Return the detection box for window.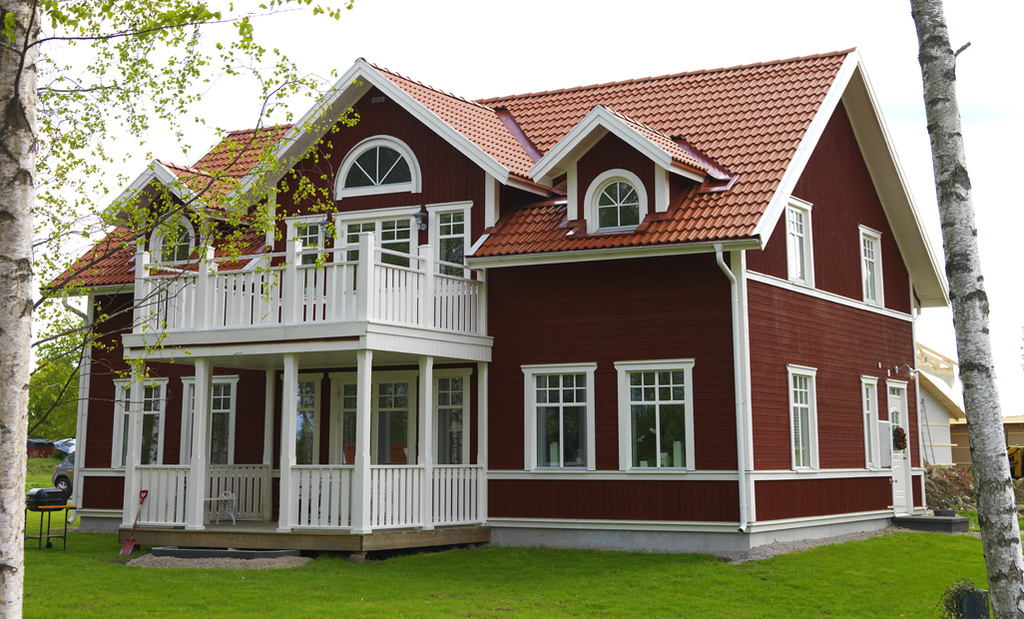
bbox(599, 171, 638, 229).
